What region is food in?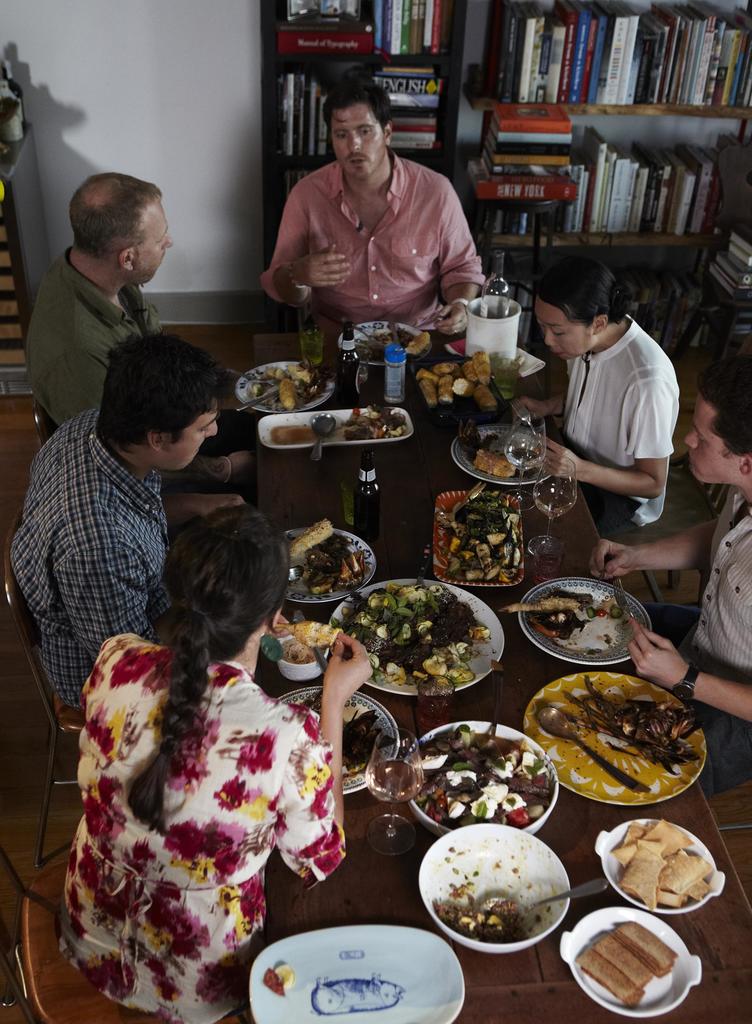
detection(405, 332, 431, 358).
